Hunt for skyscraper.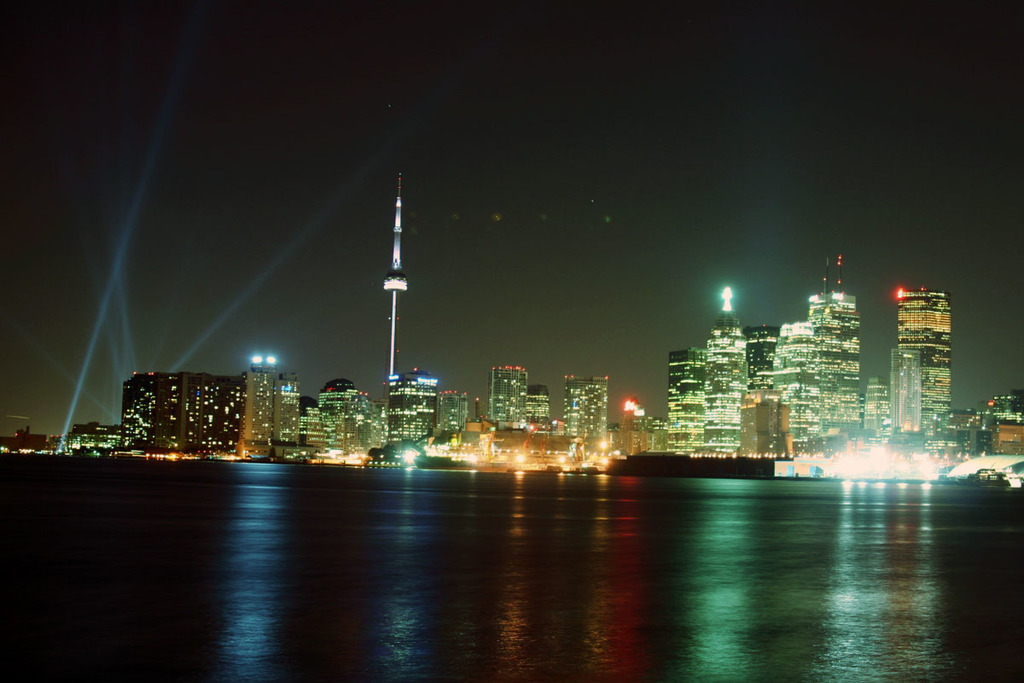
Hunted down at x1=379, y1=166, x2=413, y2=444.
